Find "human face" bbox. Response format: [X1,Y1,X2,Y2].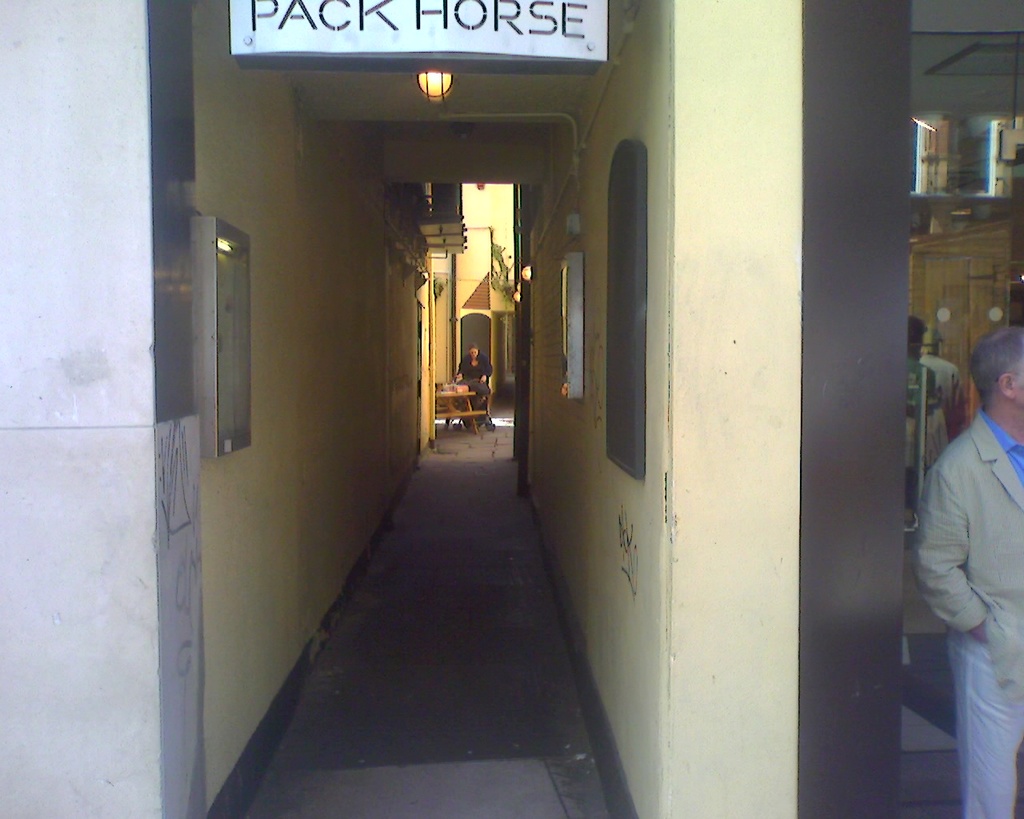
[470,349,477,362].
